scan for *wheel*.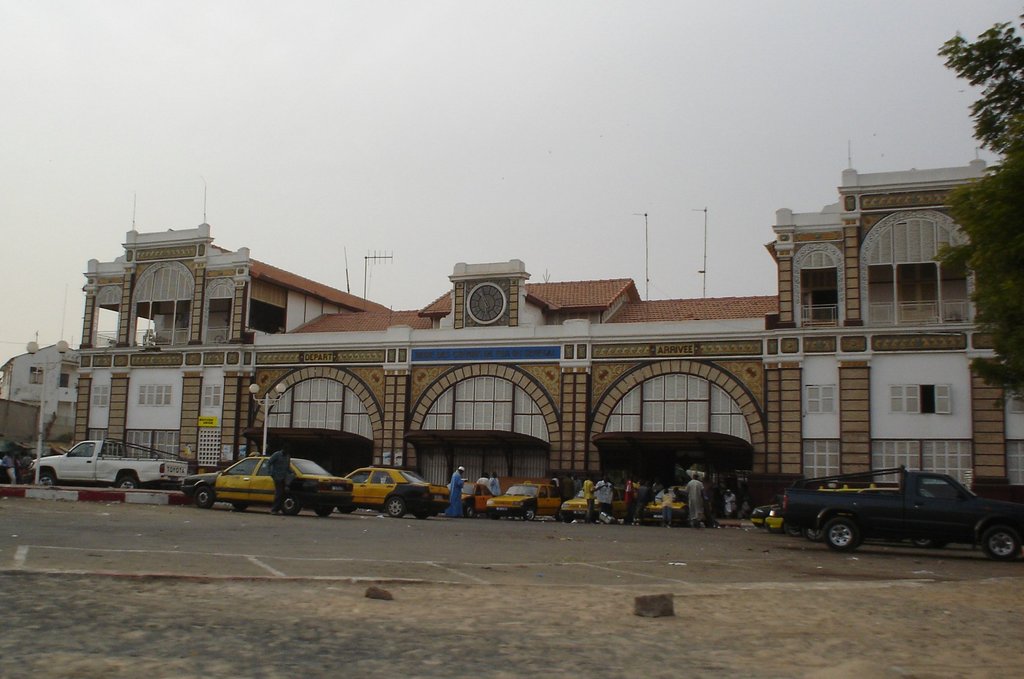
Scan result: x1=340, y1=499, x2=353, y2=514.
